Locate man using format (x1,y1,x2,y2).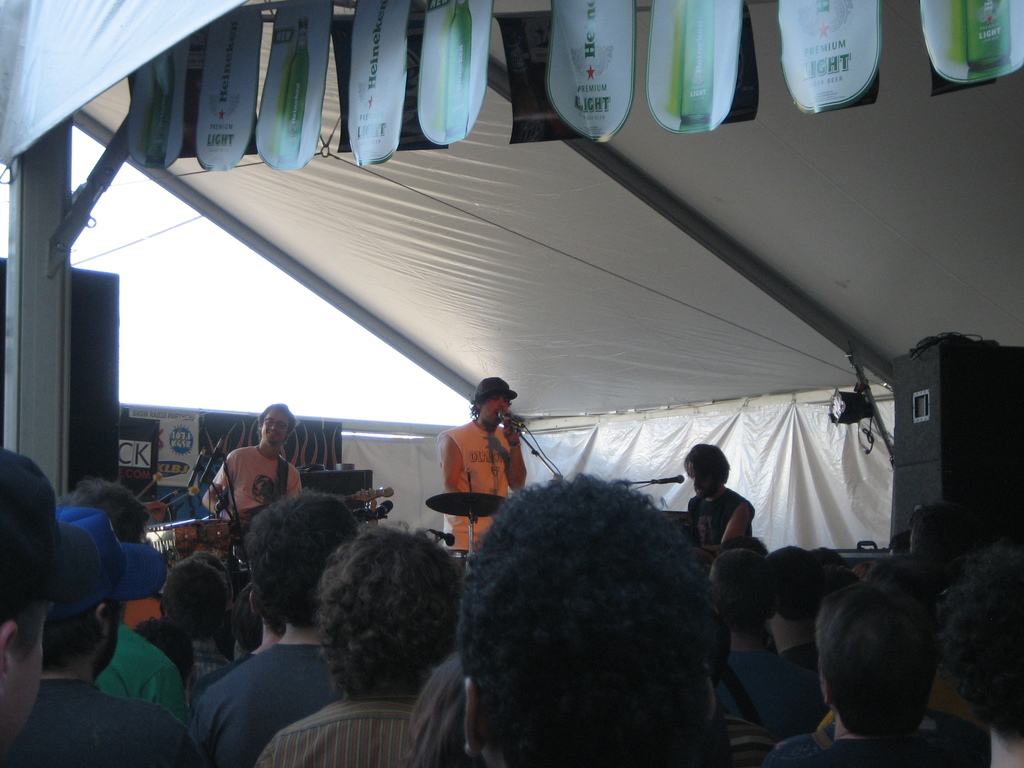
(187,490,356,767).
